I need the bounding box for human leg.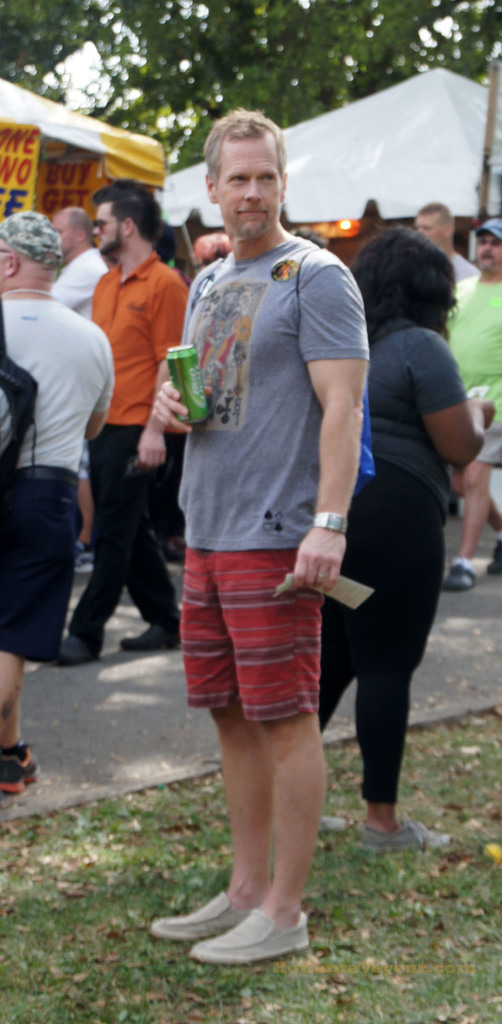
Here it is: Rect(349, 468, 440, 853).
